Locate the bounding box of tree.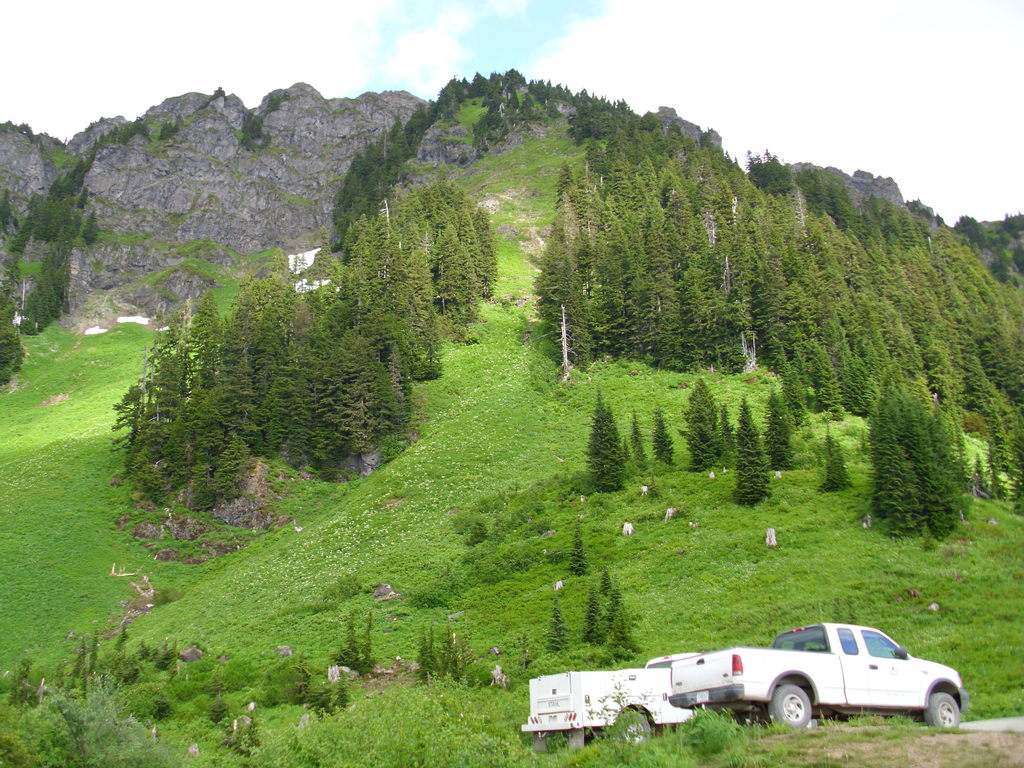
Bounding box: (75, 648, 91, 701).
